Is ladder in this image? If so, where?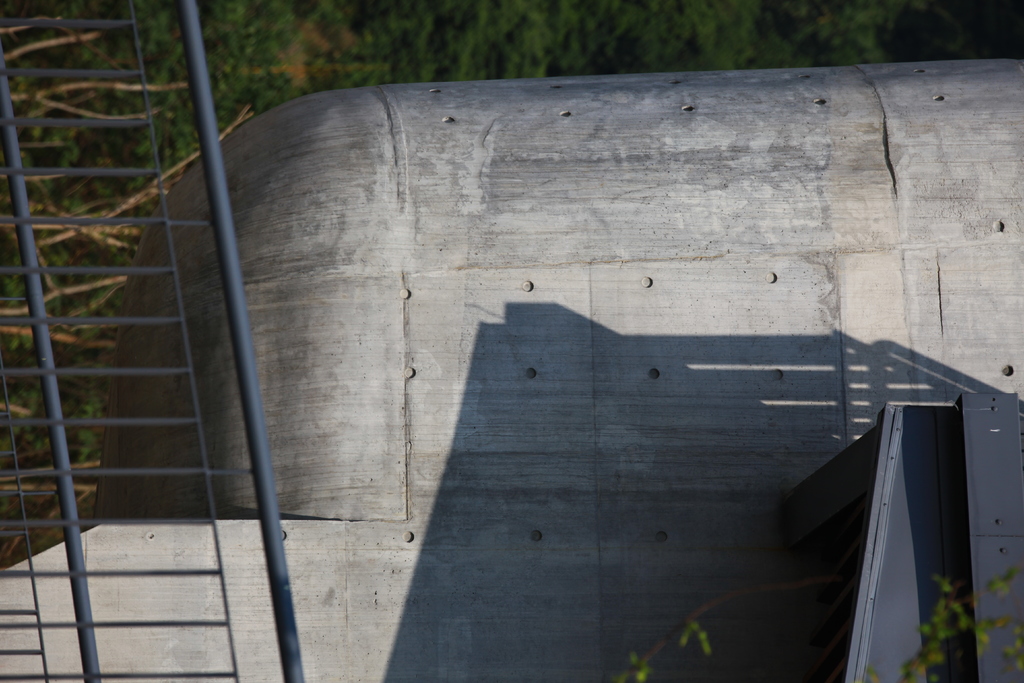
Yes, at [0, 0, 309, 682].
